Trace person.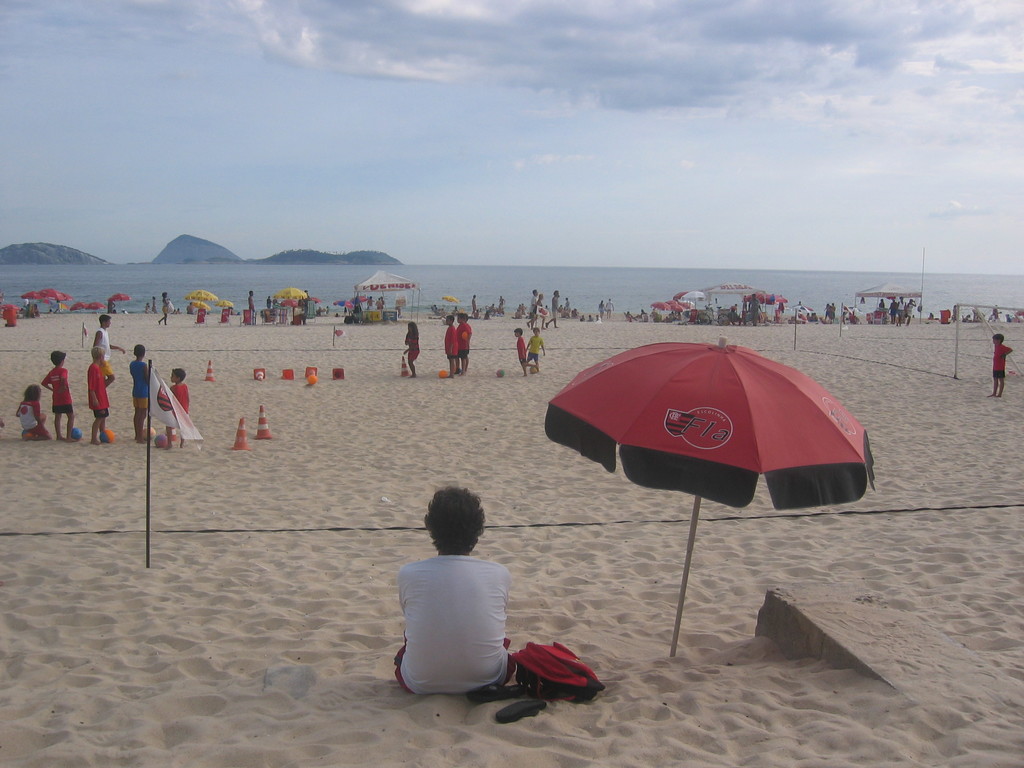
Traced to (81,347,117,442).
